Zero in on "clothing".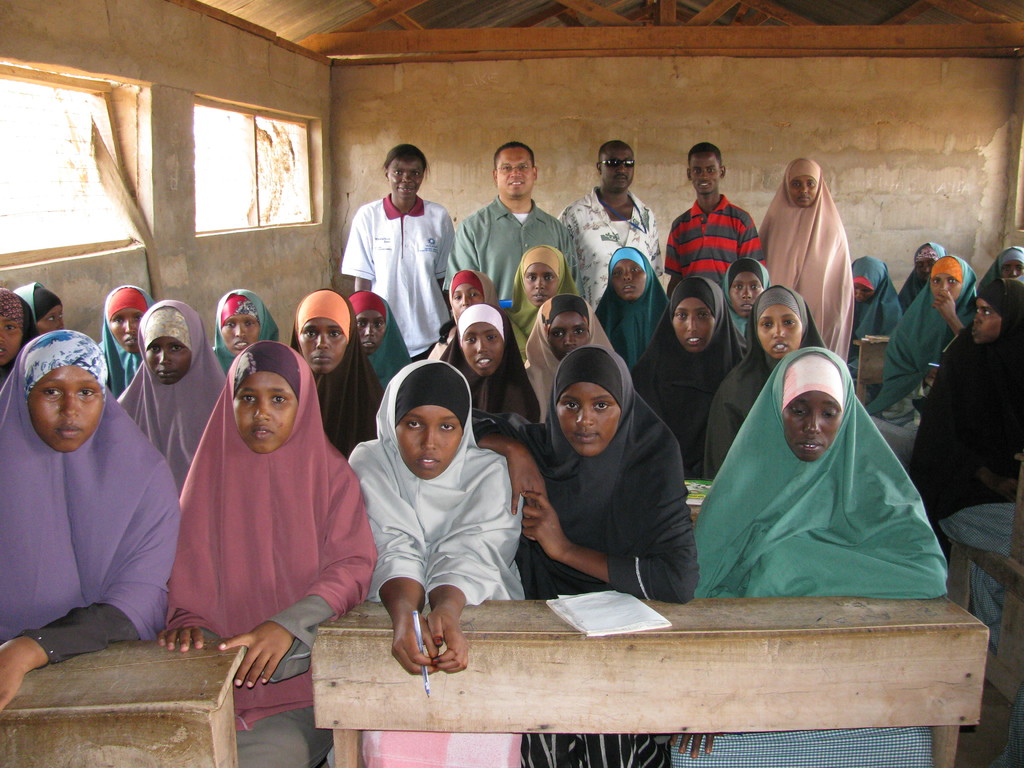
Zeroed in: select_region(0, 335, 167, 662).
